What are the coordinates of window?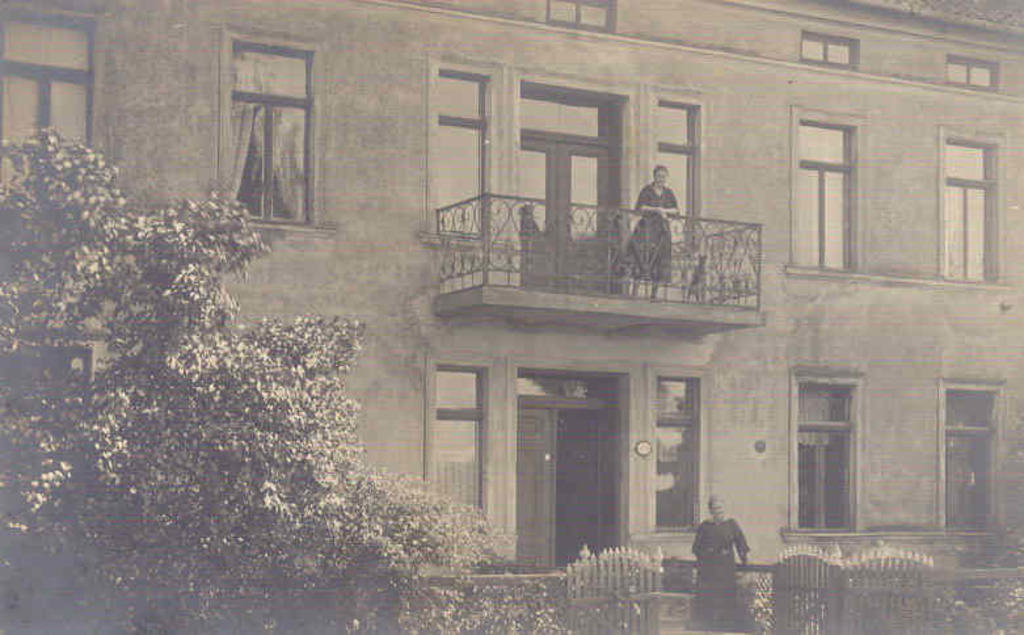
BBox(797, 31, 854, 67).
